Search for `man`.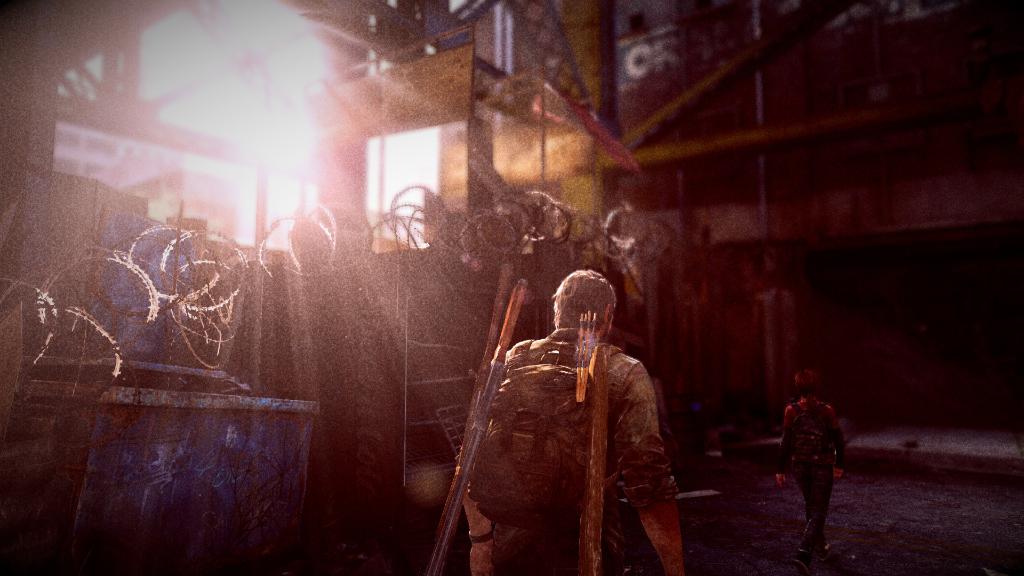
Found at (x1=463, y1=268, x2=685, y2=575).
